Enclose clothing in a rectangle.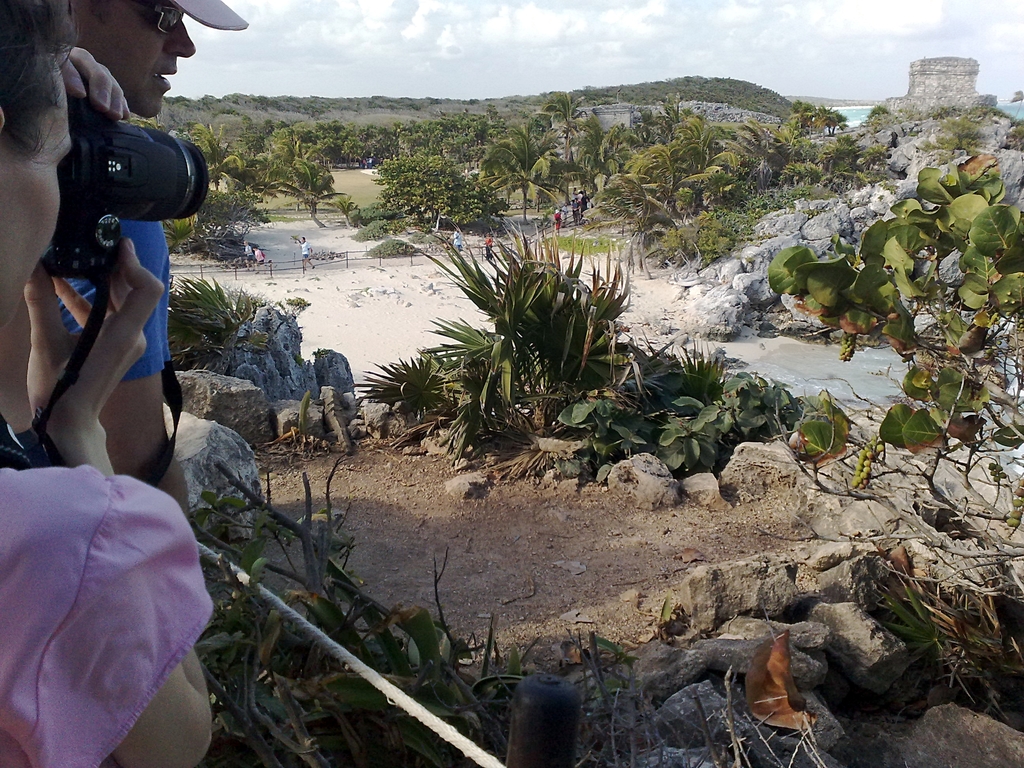
<bbox>453, 230, 462, 251</bbox>.
